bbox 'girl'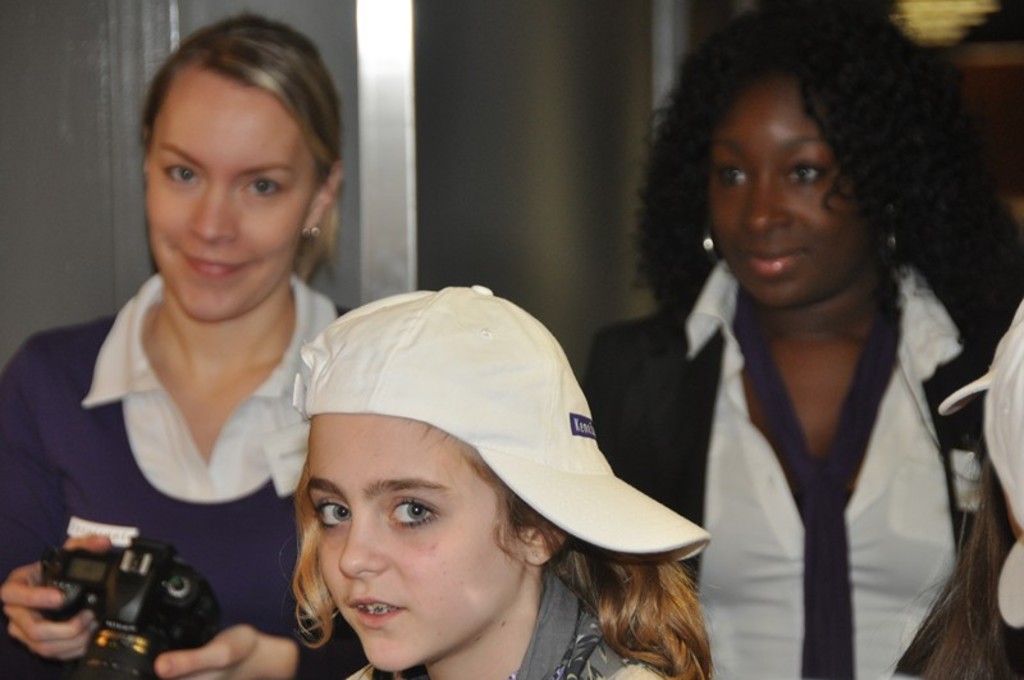
(left=278, top=282, right=717, bottom=679)
